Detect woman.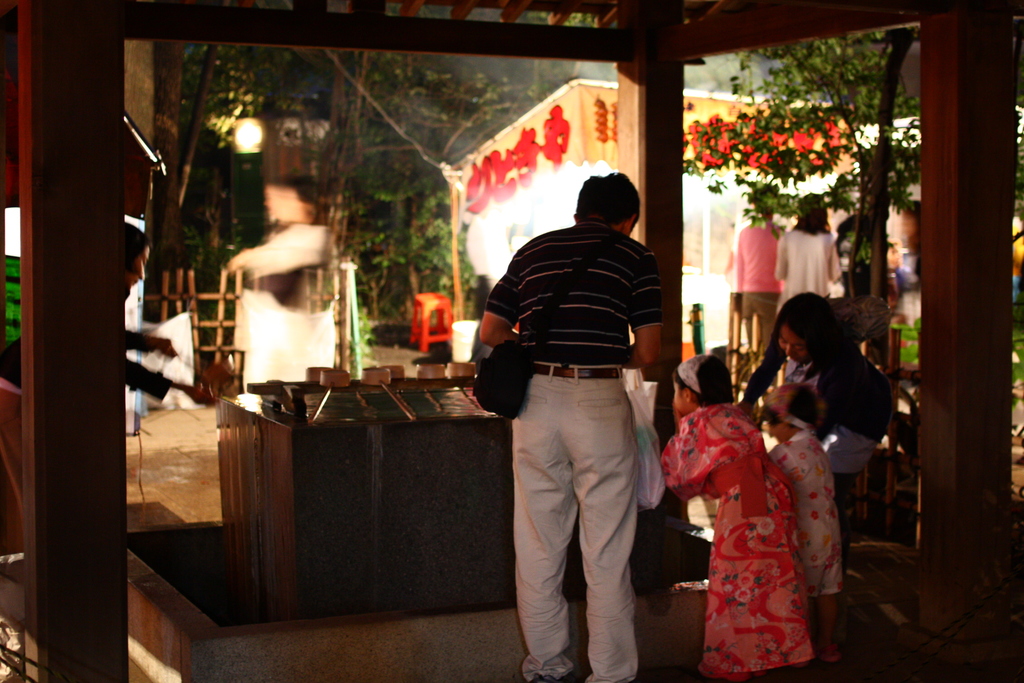
Detected at pyautogui.locateOnScreen(740, 294, 889, 557).
